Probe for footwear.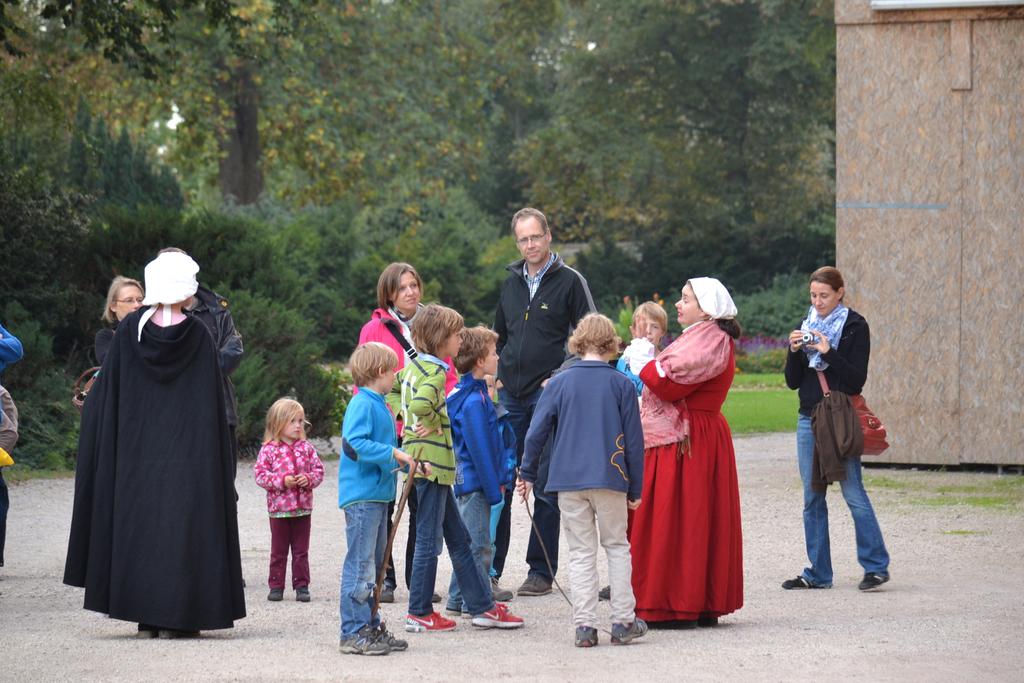
Probe result: detection(371, 614, 413, 652).
